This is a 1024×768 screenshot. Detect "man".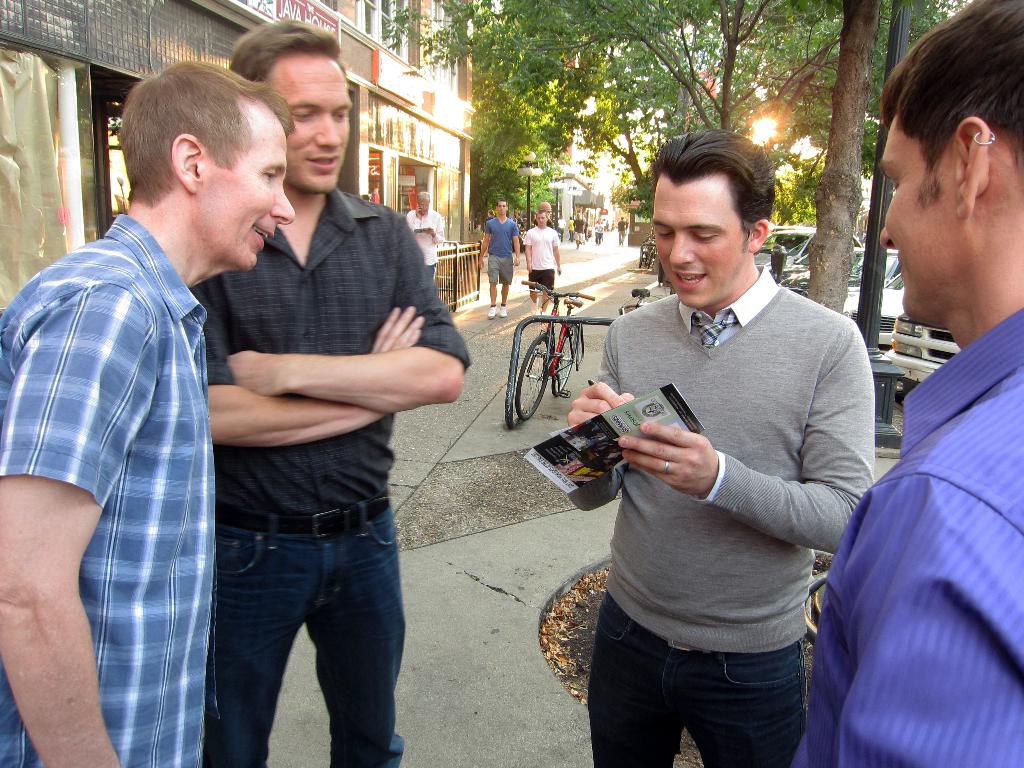
bbox=[191, 20, 467, 767].
